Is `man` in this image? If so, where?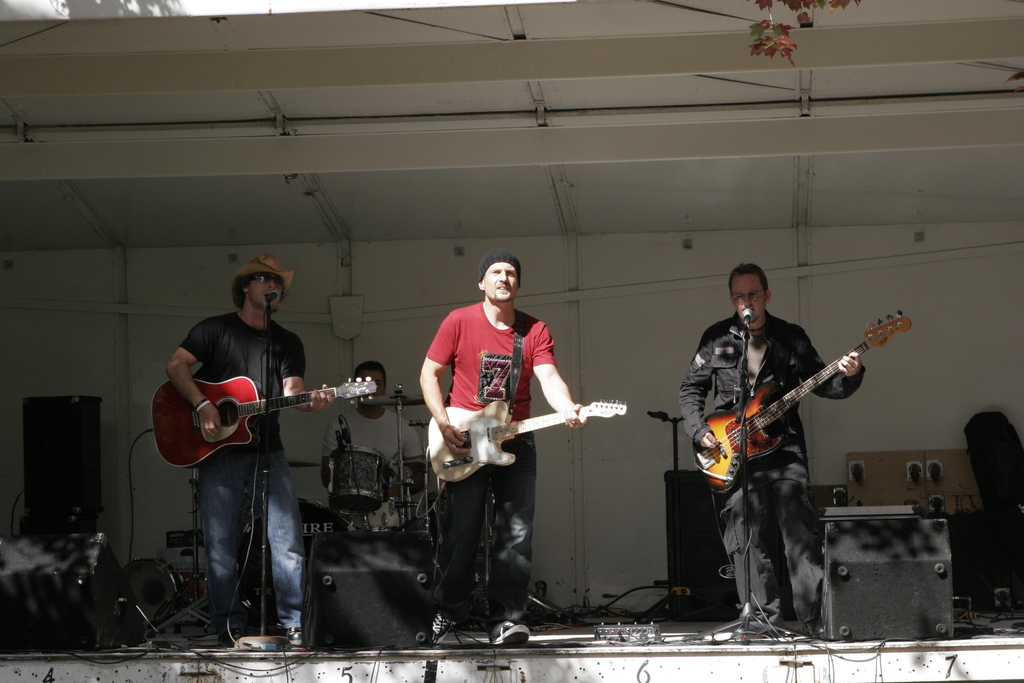
Yes, at pyautogui.locateOnScreen(674, 264, 867, 637).
